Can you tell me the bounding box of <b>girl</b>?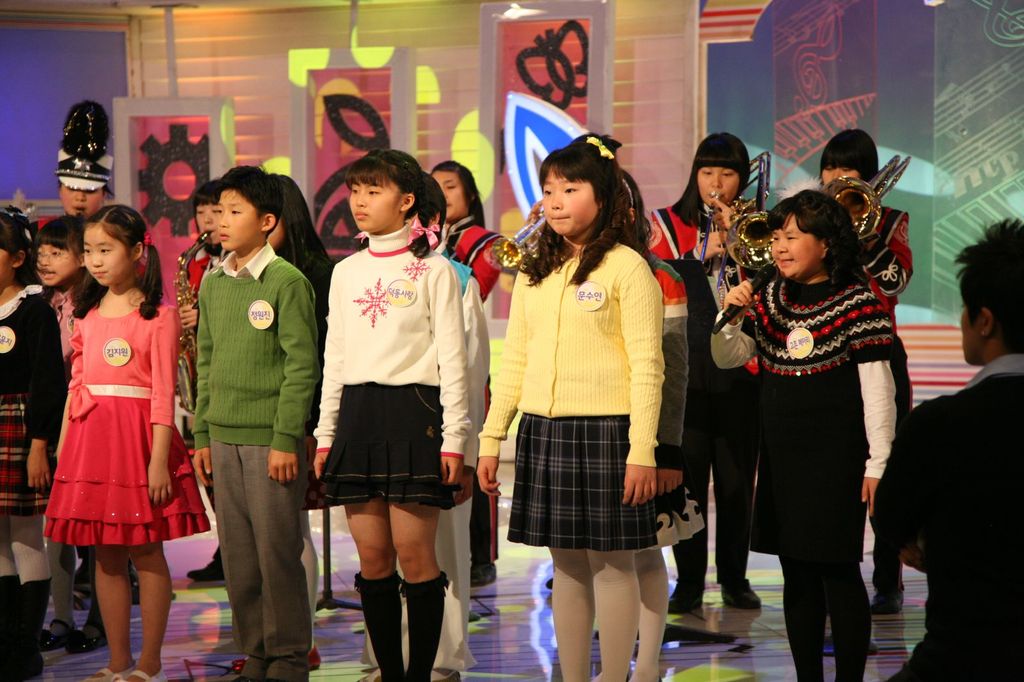
box=[634, 128, 788, 619].
